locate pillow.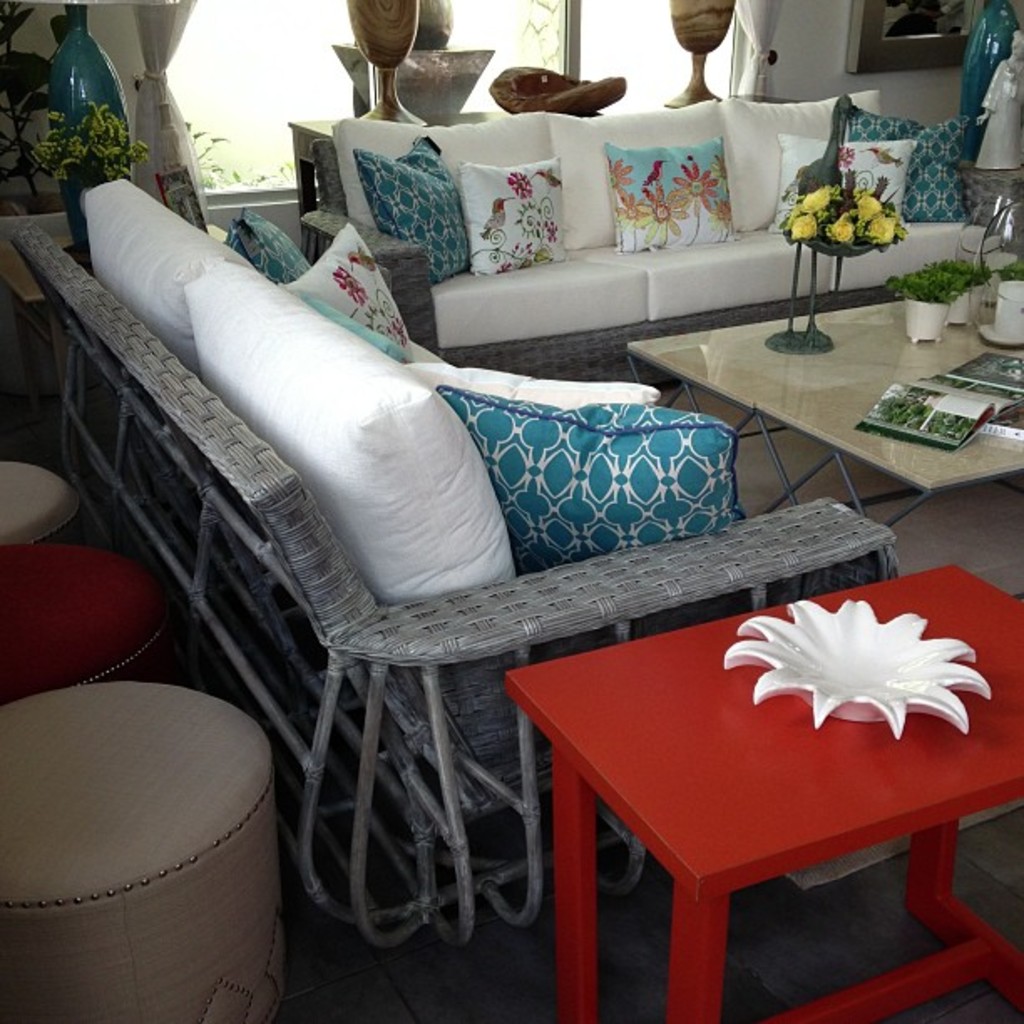
Bounding box: locate(356, 132, 485, 316).
